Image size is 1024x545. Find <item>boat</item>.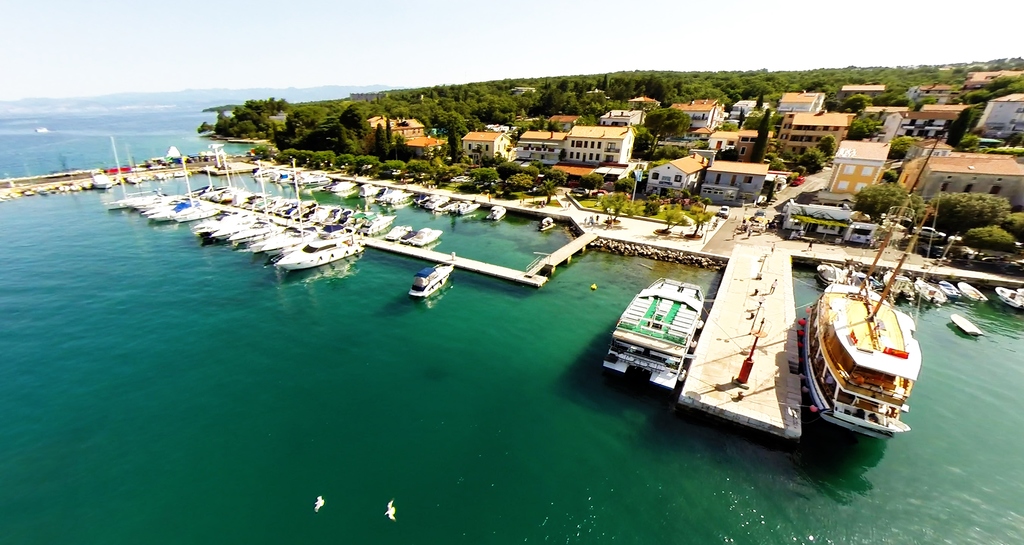
l=535, t=214, r=559, b=233.
